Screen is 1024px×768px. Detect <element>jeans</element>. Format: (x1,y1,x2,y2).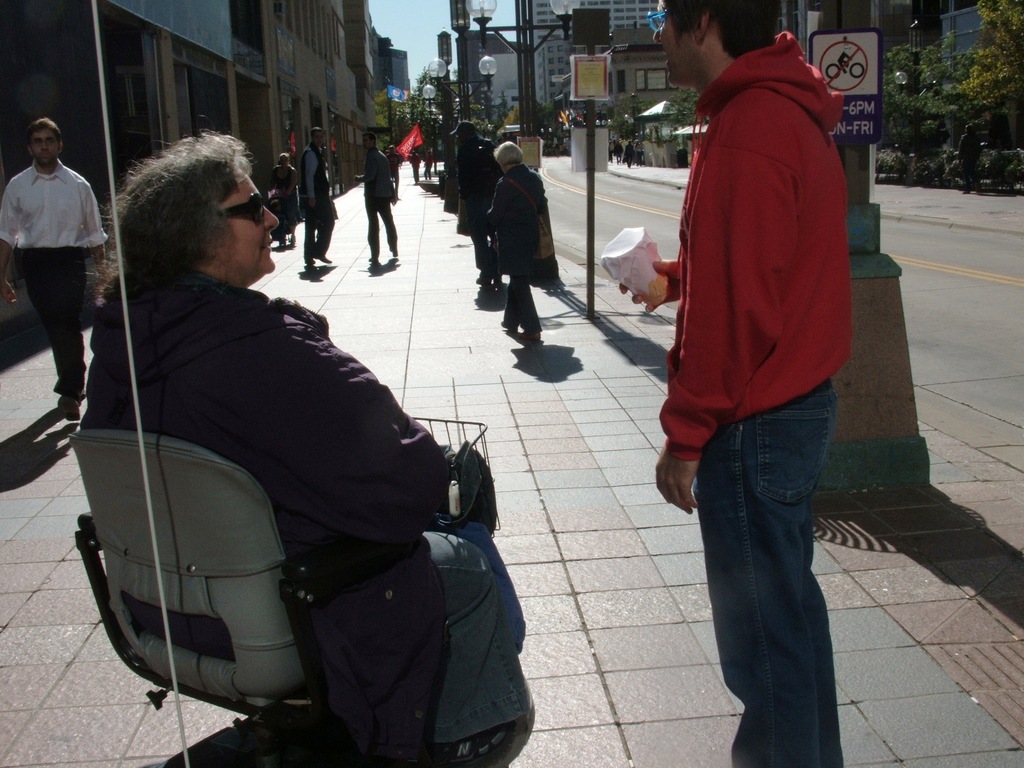
(364,196,399,258).
